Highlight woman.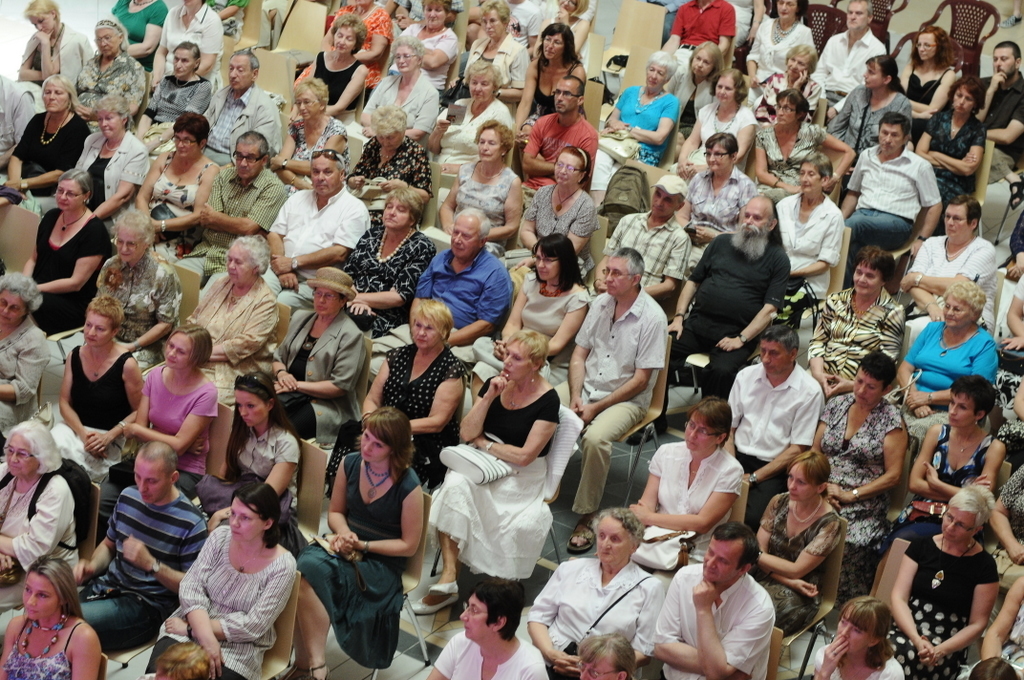
Highlighted region: [0,418,85,614].
